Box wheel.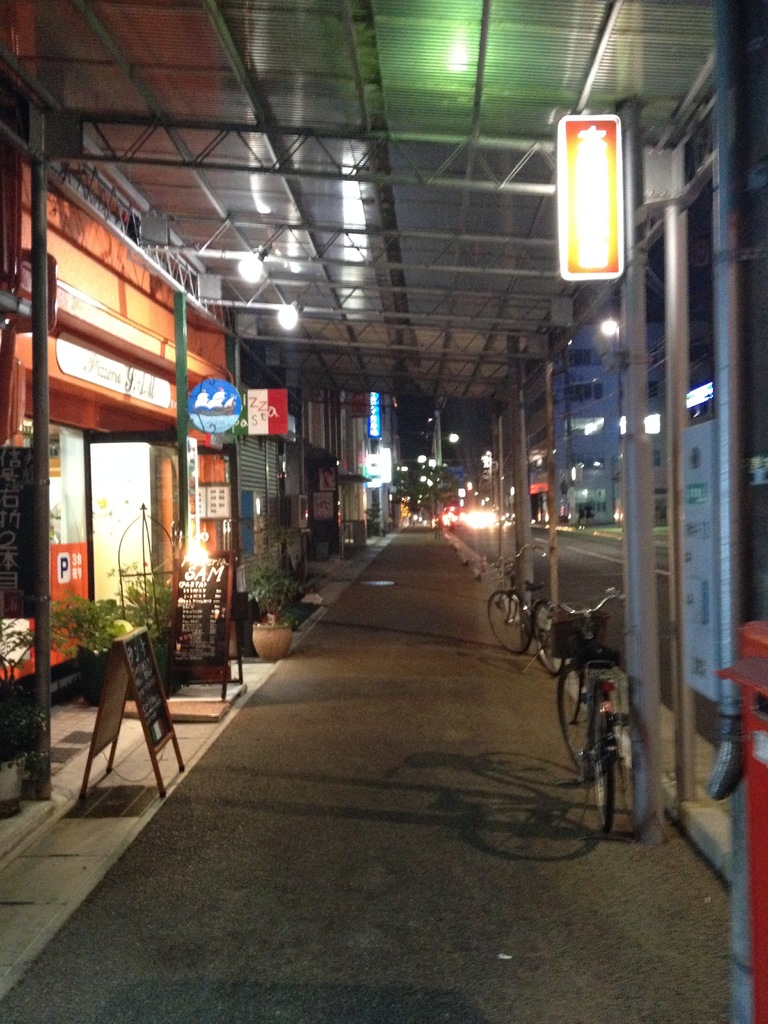
locate(483, 586, 534, 655).
